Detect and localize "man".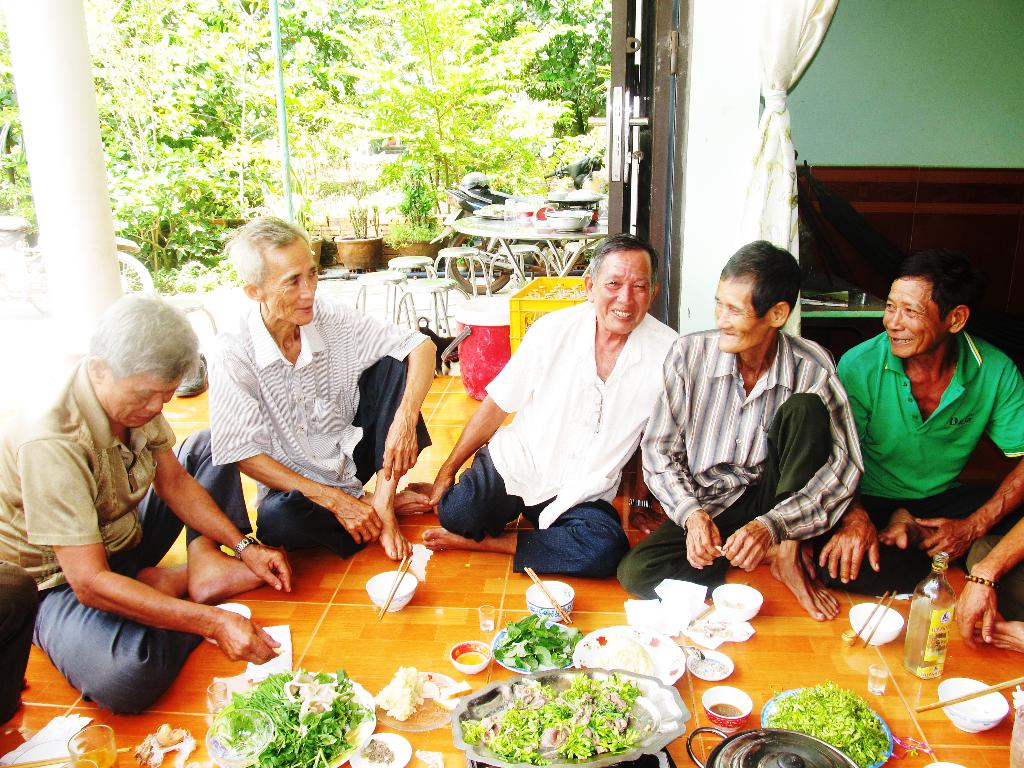
Localized at 965, 522, 1023, 646.
